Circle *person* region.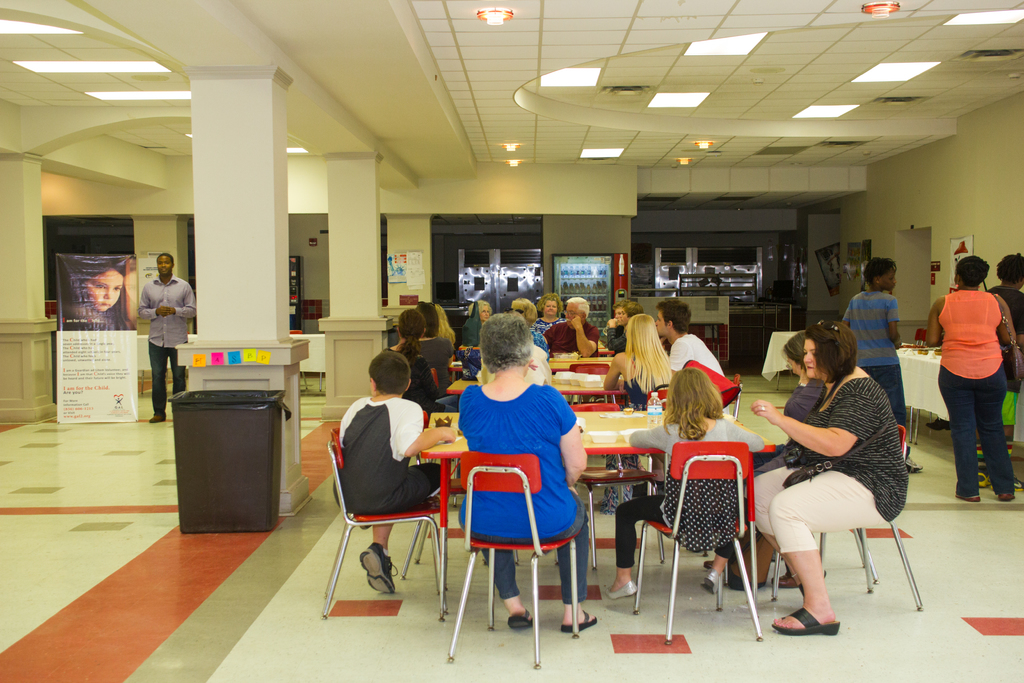
Region: BBox(606, 373, 771, 602).
